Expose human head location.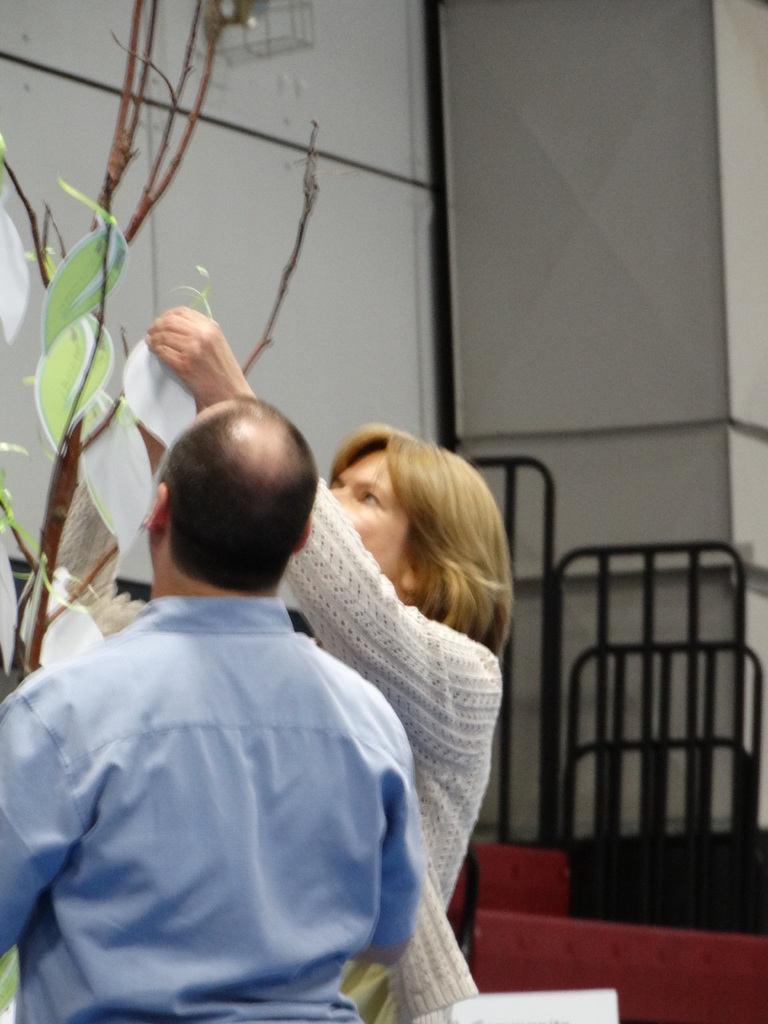
Exposed at {"x1": 140, "y1": 389, "x2": 324, "y2": 598}.
